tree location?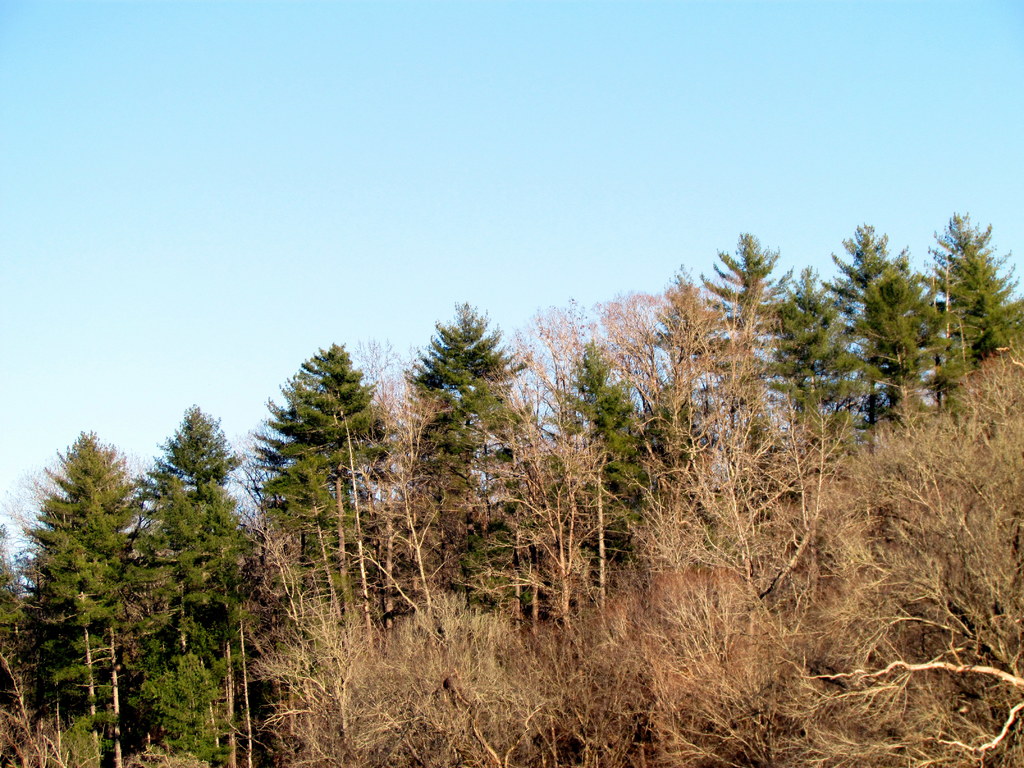
crop(0, 429, 159, 767)
